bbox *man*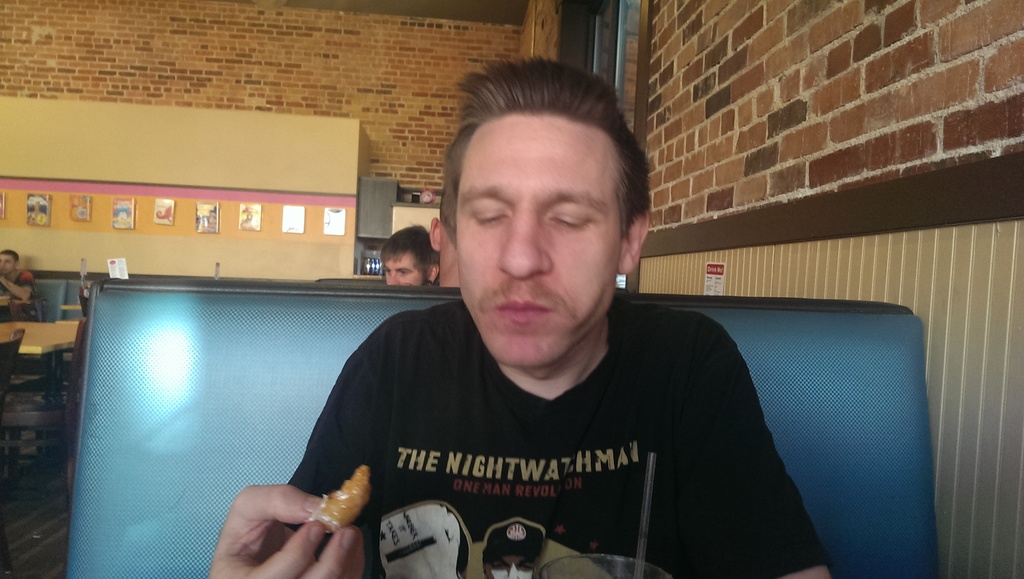
detection(378, 225, 436, 286)
